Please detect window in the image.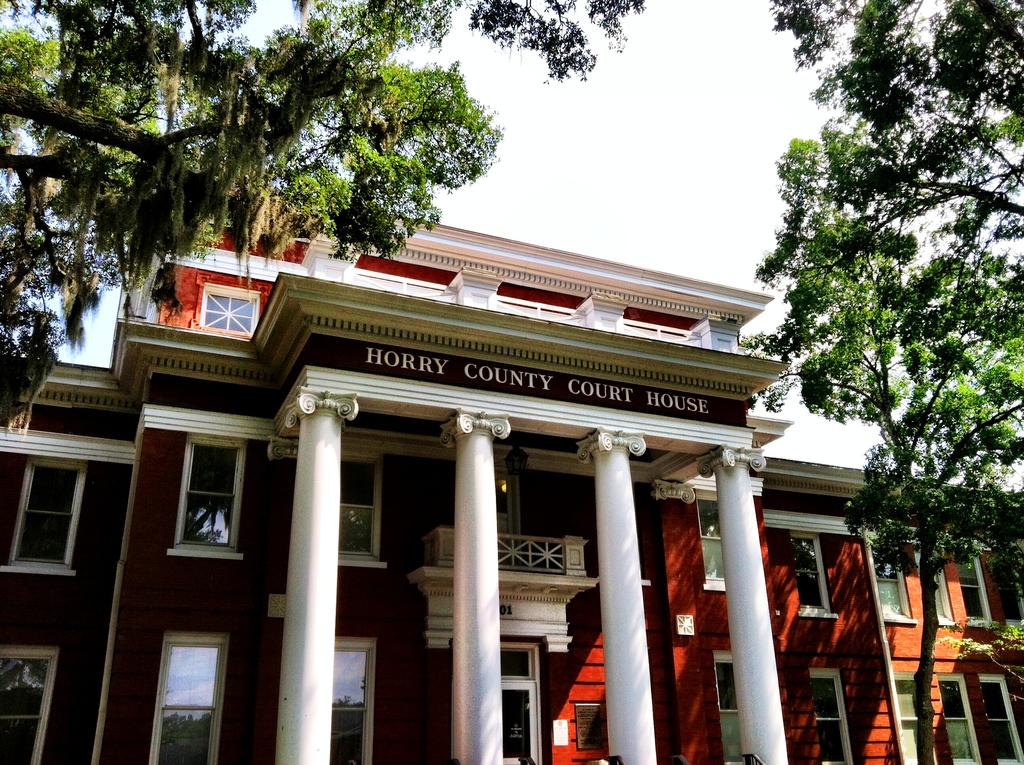
(1,645,62,764).
